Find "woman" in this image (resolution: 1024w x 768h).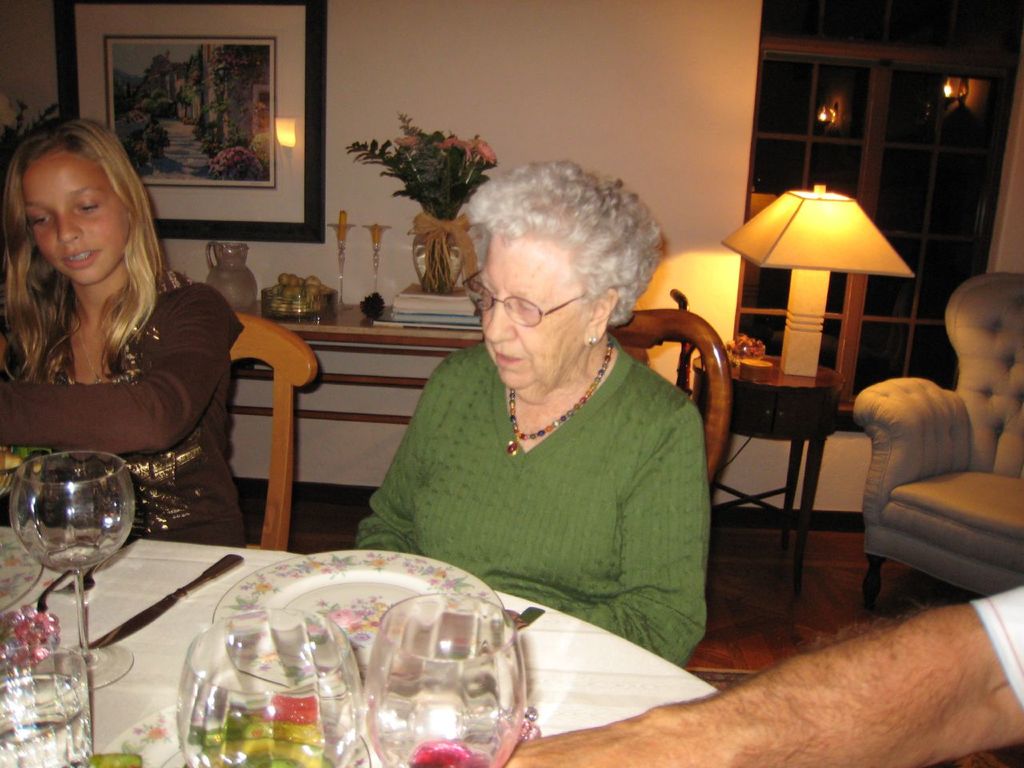
357:160:709:664.
